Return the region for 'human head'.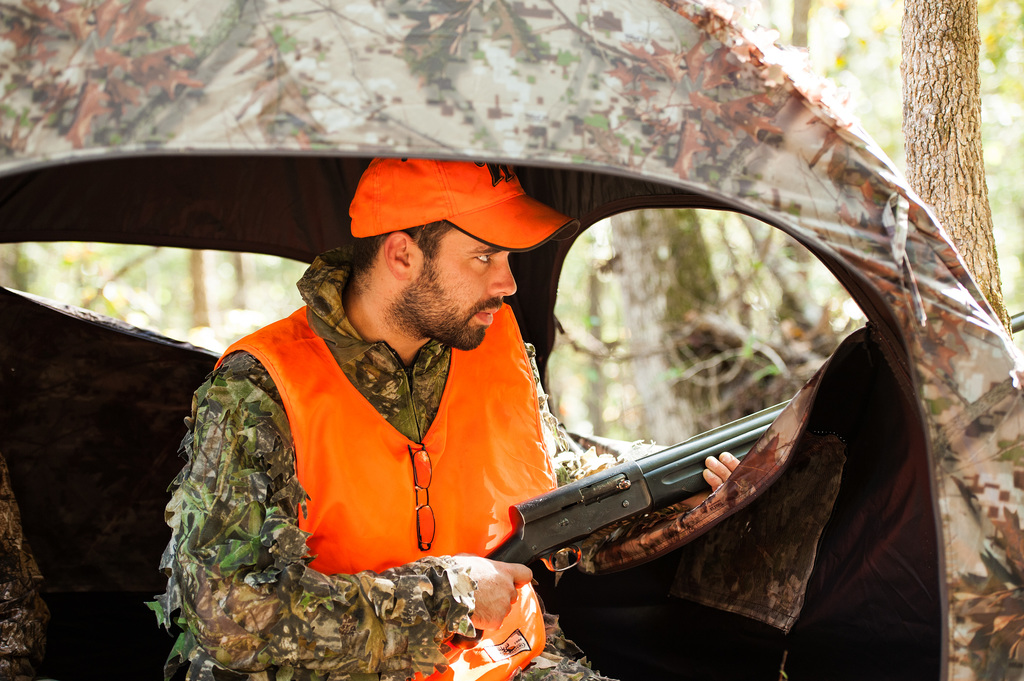
329:159:551:348.
